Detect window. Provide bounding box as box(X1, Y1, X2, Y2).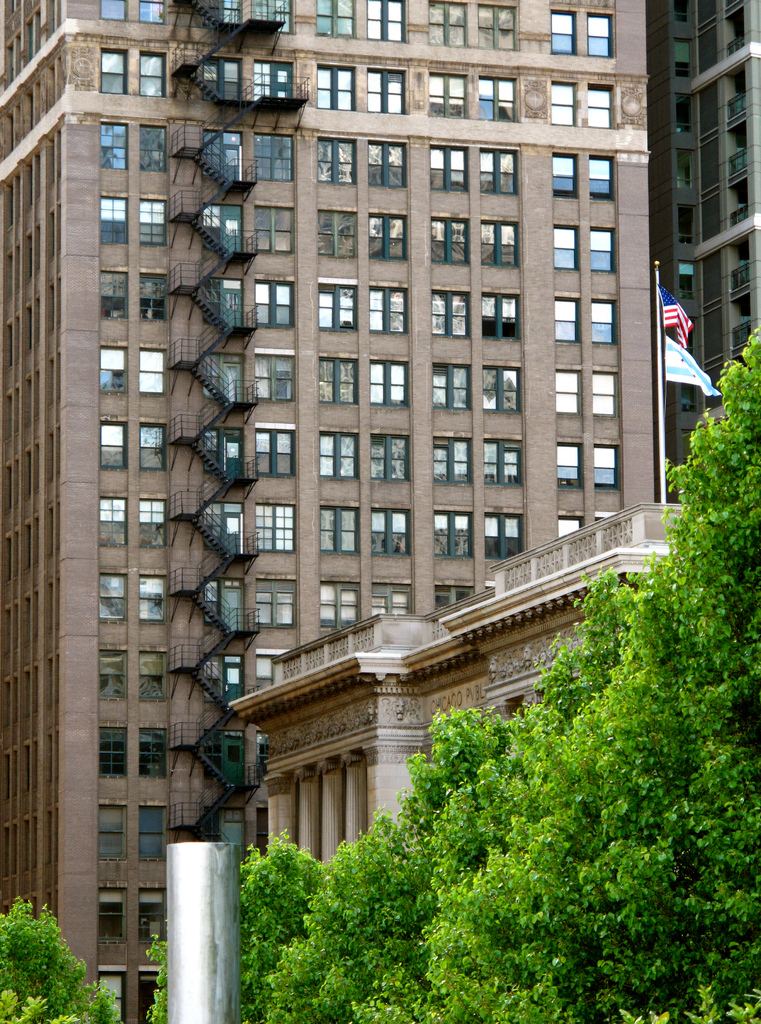
box(141, 420, 167, 471).
